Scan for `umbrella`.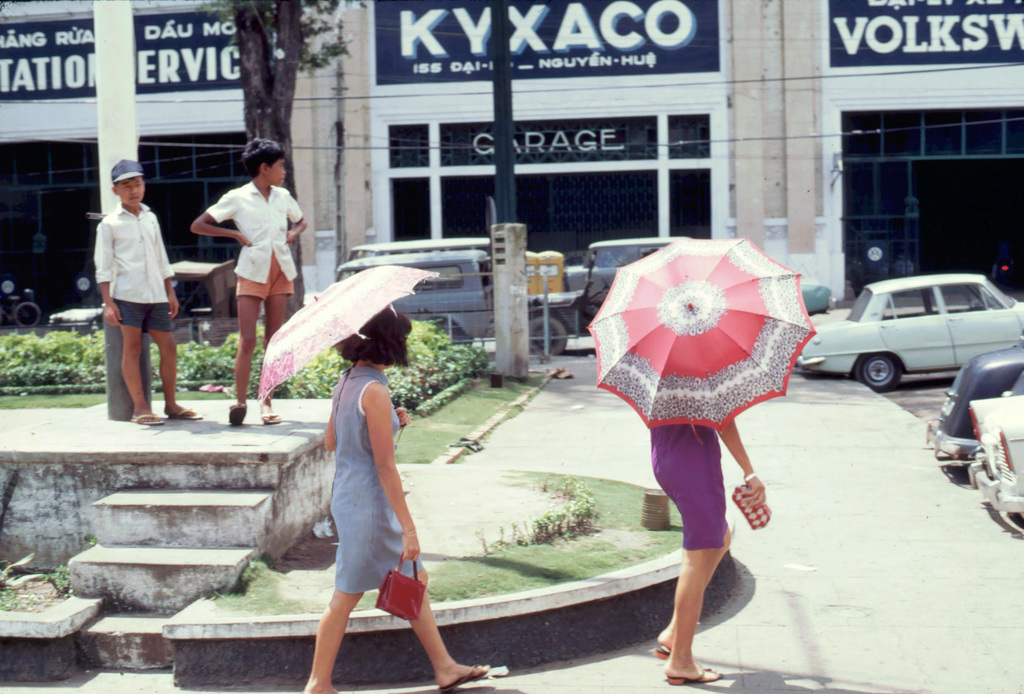
Scan result: 257,261,437,445.
